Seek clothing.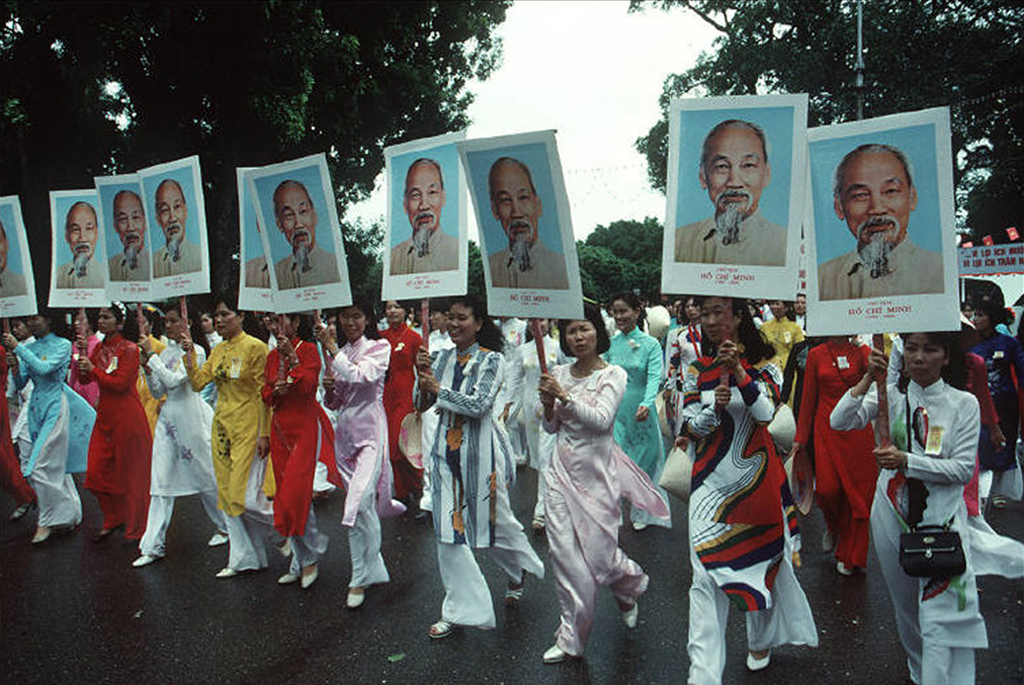
412/342/543/621.
